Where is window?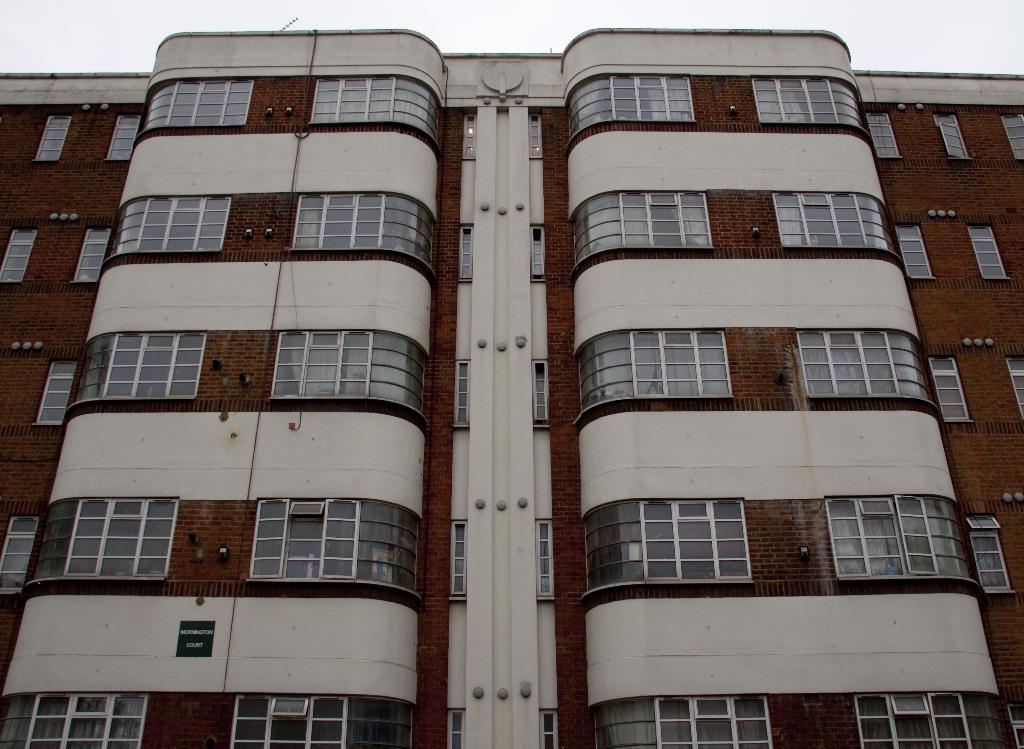
bbox=[0, 516, 39, 600].
